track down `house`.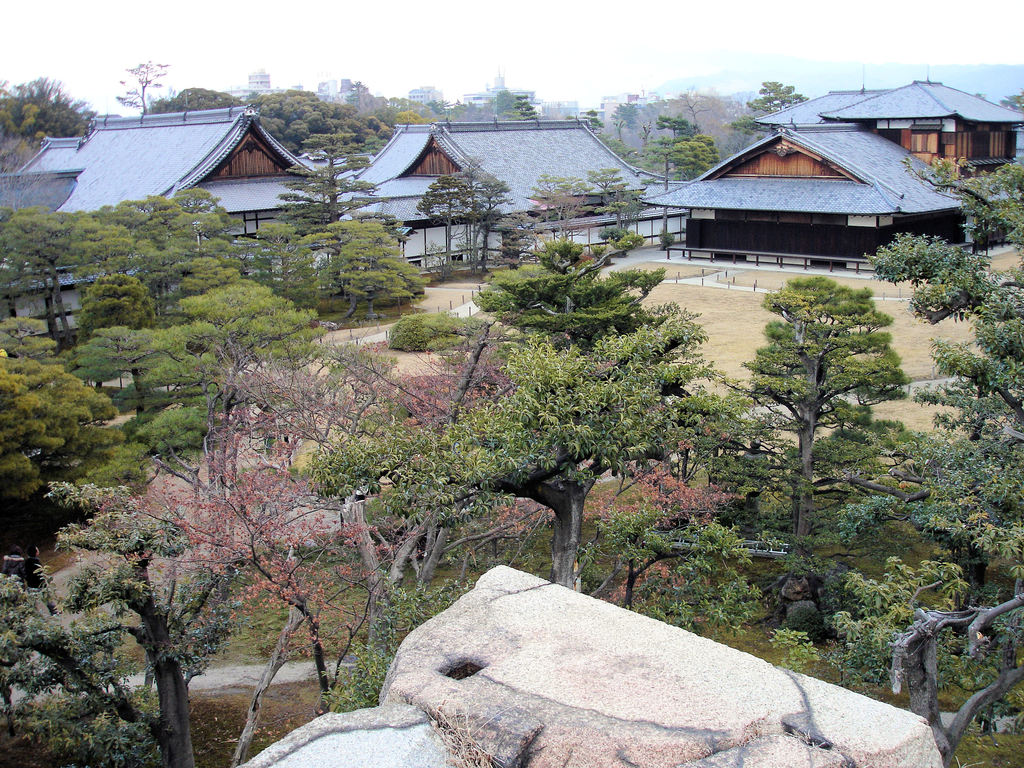
Tracked to bbox=(329, 172, 509, 278).
